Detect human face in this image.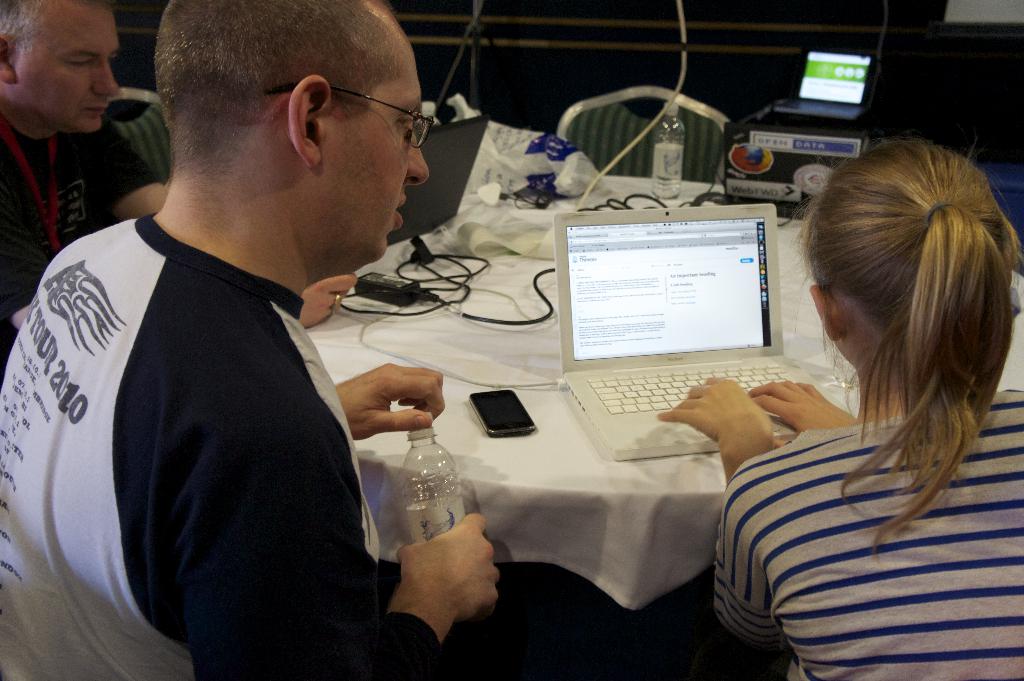
Detection: x1=332, y1=3, x2=440, y2=277.
